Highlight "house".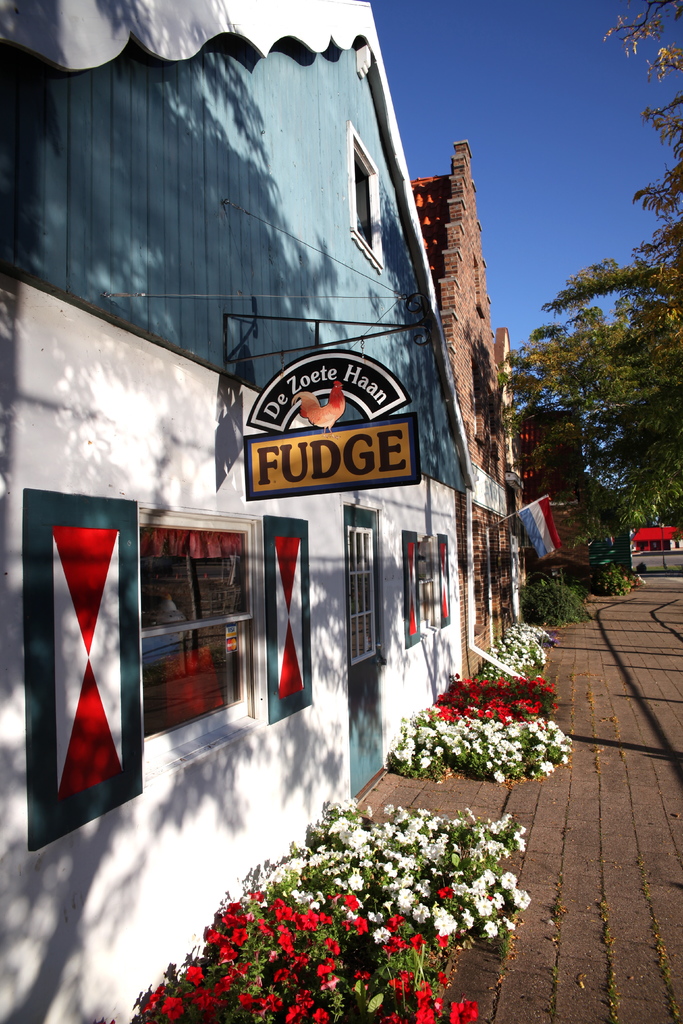
Highlighted region: 404,145,628,666.
